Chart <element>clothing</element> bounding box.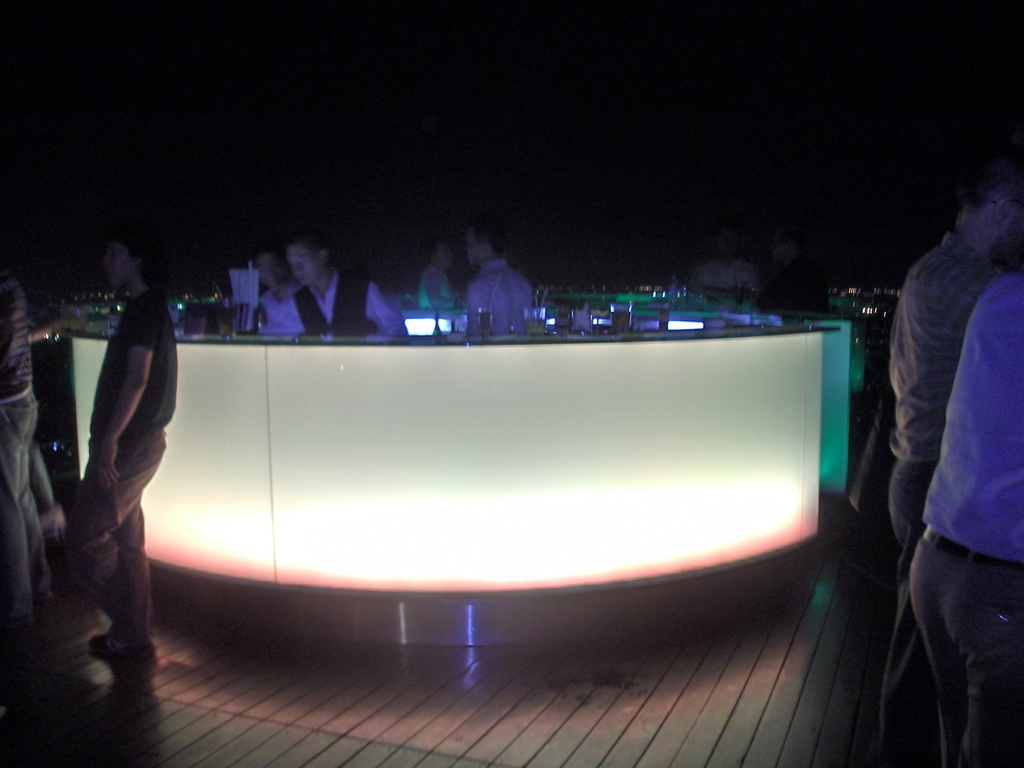
Charted: box(0, 271, 38, 625).
